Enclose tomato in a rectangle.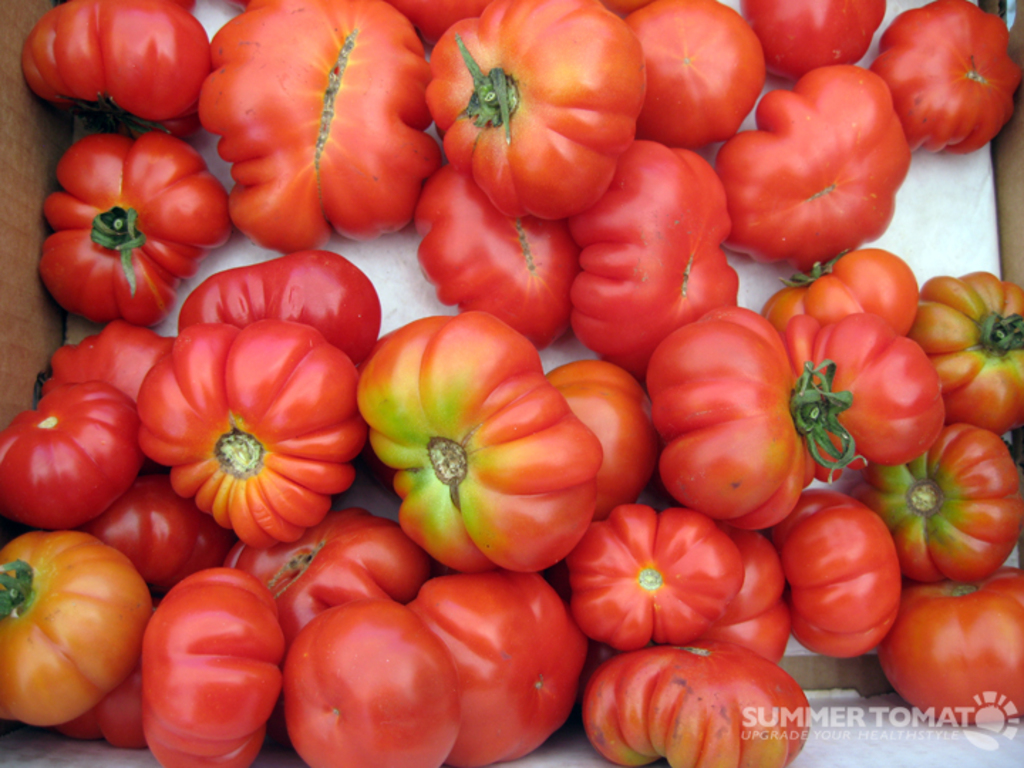
bbox=[283, 594, 459, 767].
